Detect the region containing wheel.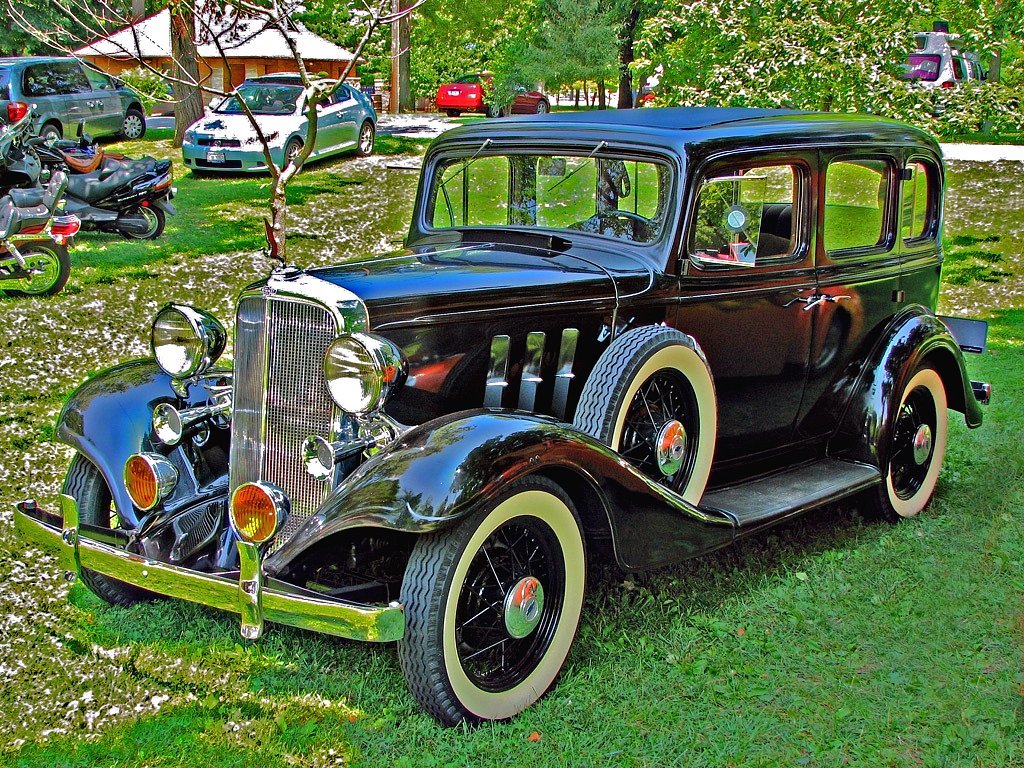
{"left": 489, "top": 100, "right": 504, "bottom": 119}.
